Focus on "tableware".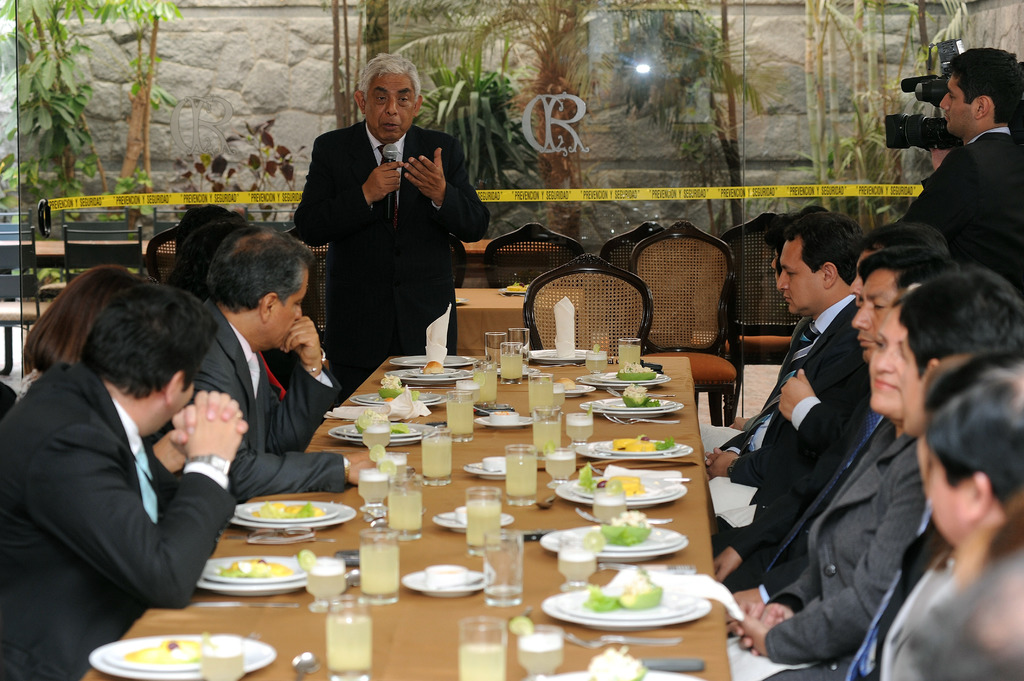
Focused at <box>605,414,680,422</box>.
